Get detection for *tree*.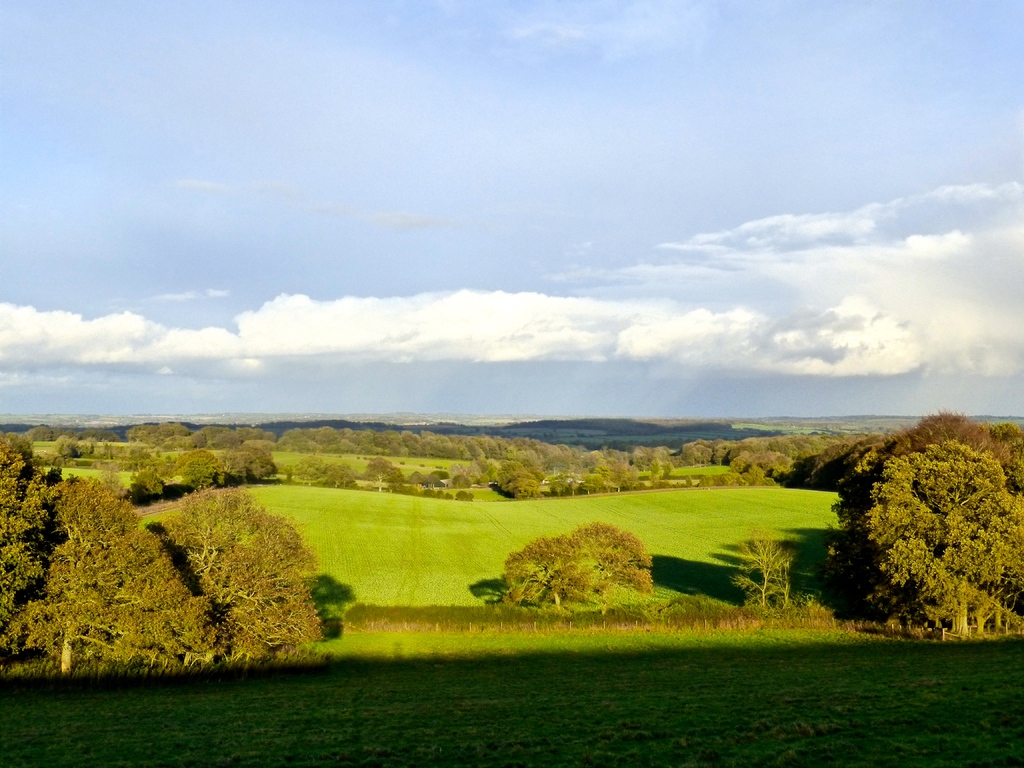
Detection: select_region(215, 447, 277, 483).
